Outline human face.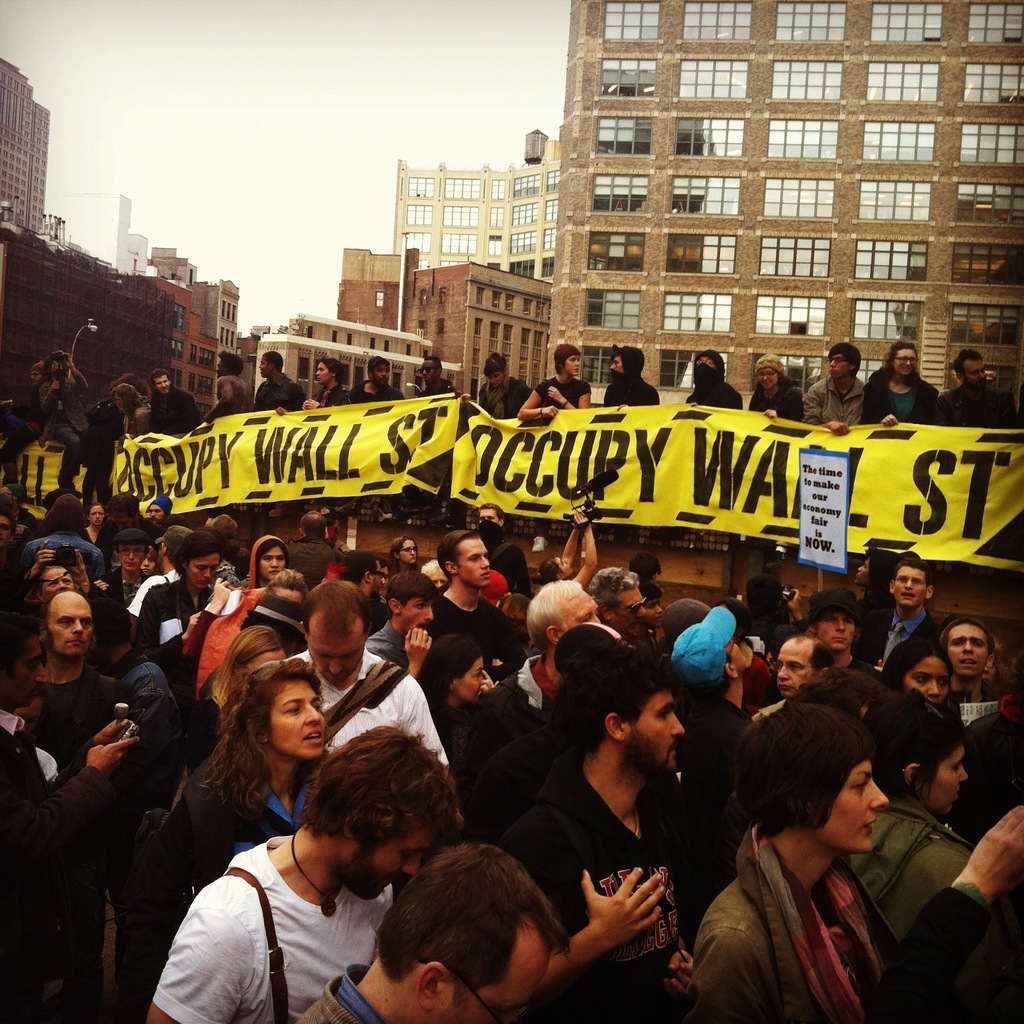
Outline: Rect(0, 483, 17, 509).
